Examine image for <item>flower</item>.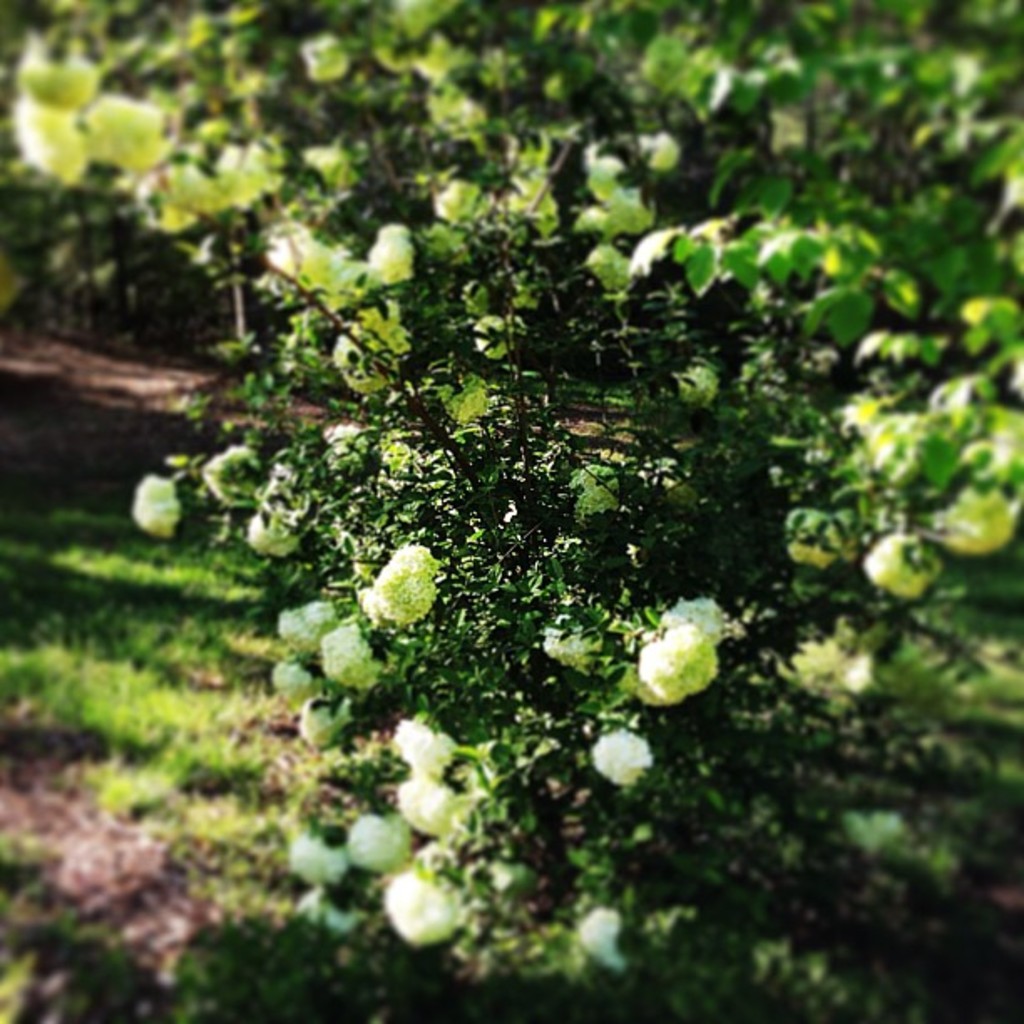
Examination result: x1=97 y1=90 x2=179 y2=174.
